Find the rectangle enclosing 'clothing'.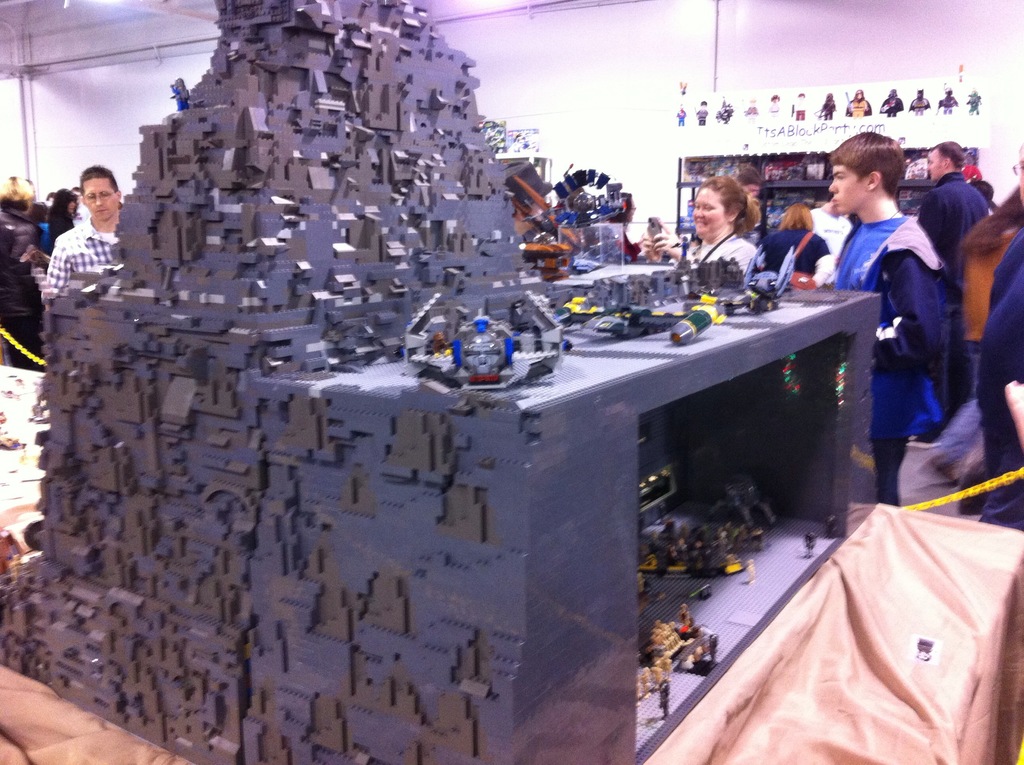
box=[834, 211, 951, 510].
